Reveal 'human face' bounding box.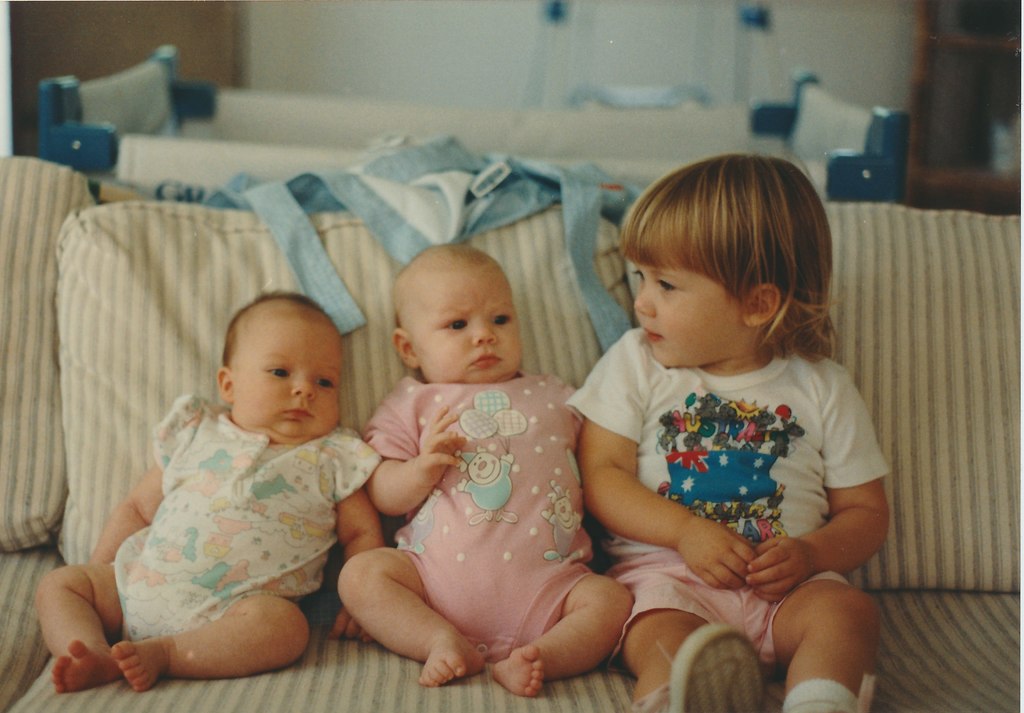
Revealed: l=409, t=259, r=525, b=386.
